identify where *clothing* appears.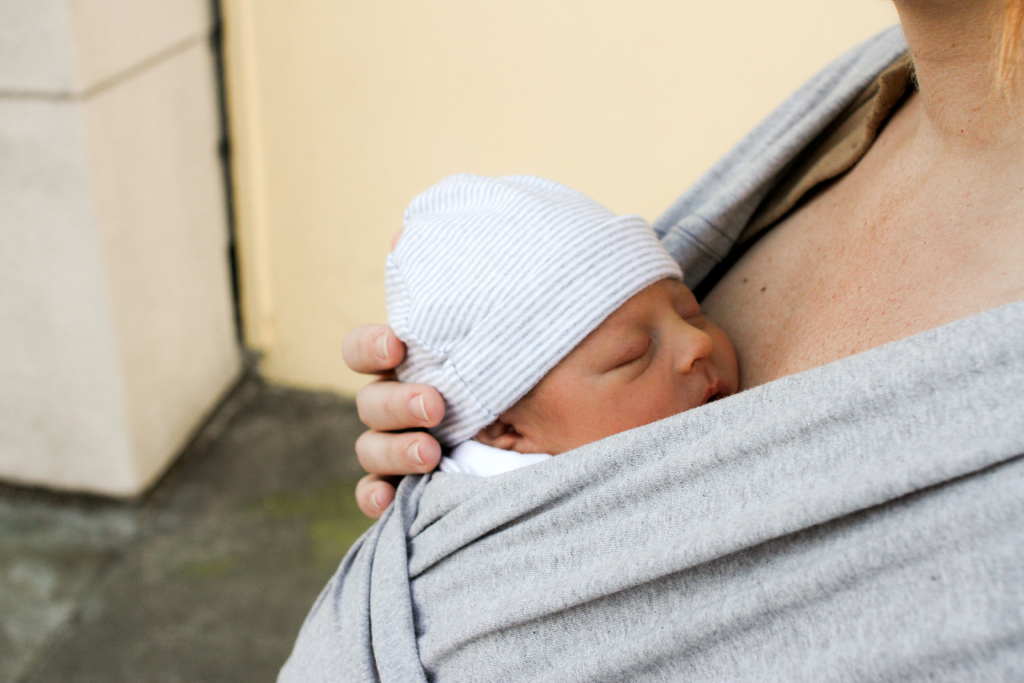
Appears at crop(317, 44, 963, 654).
